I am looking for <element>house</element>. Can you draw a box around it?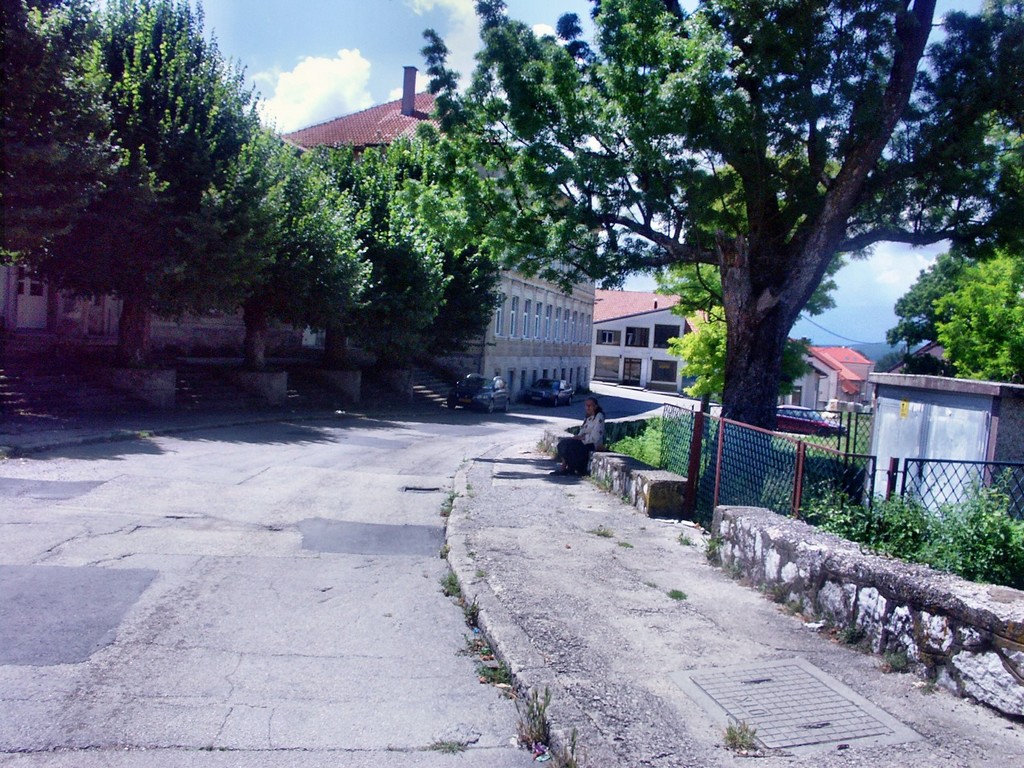
Sure, the bounding box is pyautogui.locateOnScreen(0, 125, 308, 362).
